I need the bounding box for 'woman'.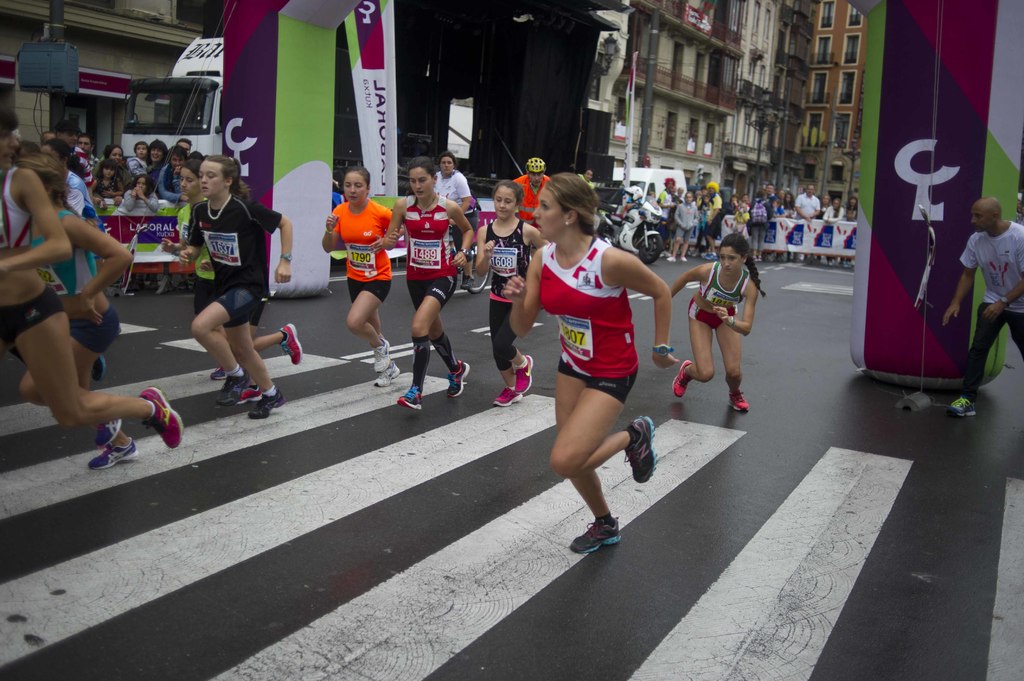
Here it is: BBox(432, 151, 483, 289).
